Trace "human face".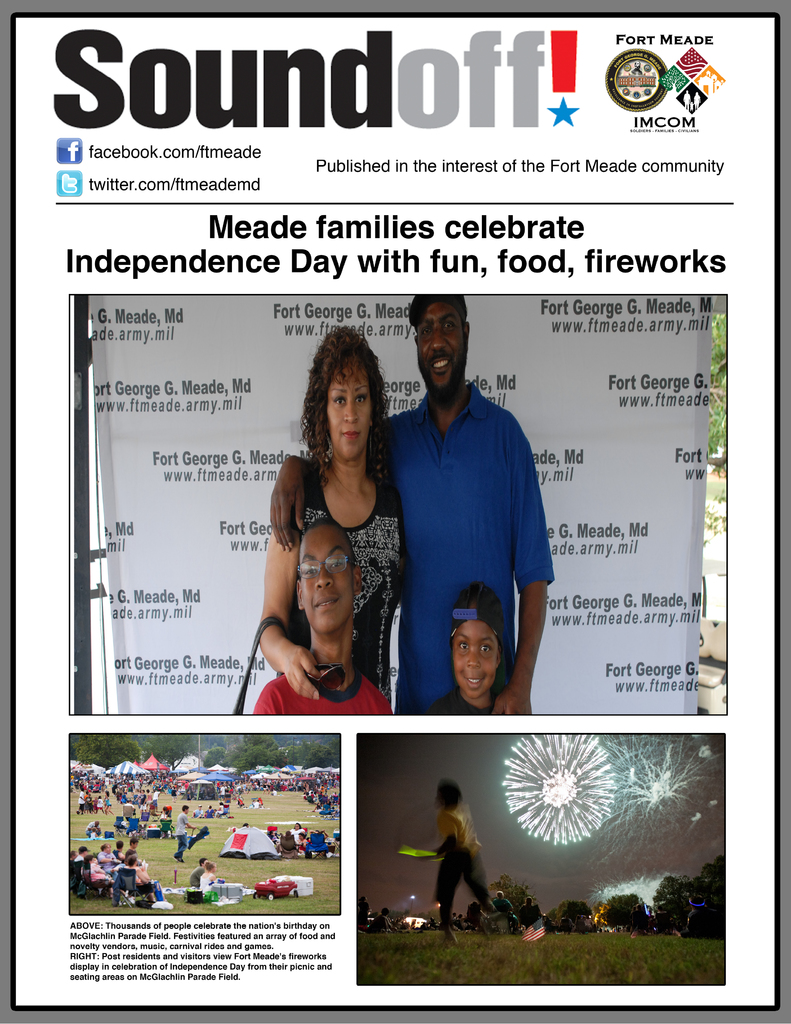
Traced to locate(304, 522, 356, 628).
